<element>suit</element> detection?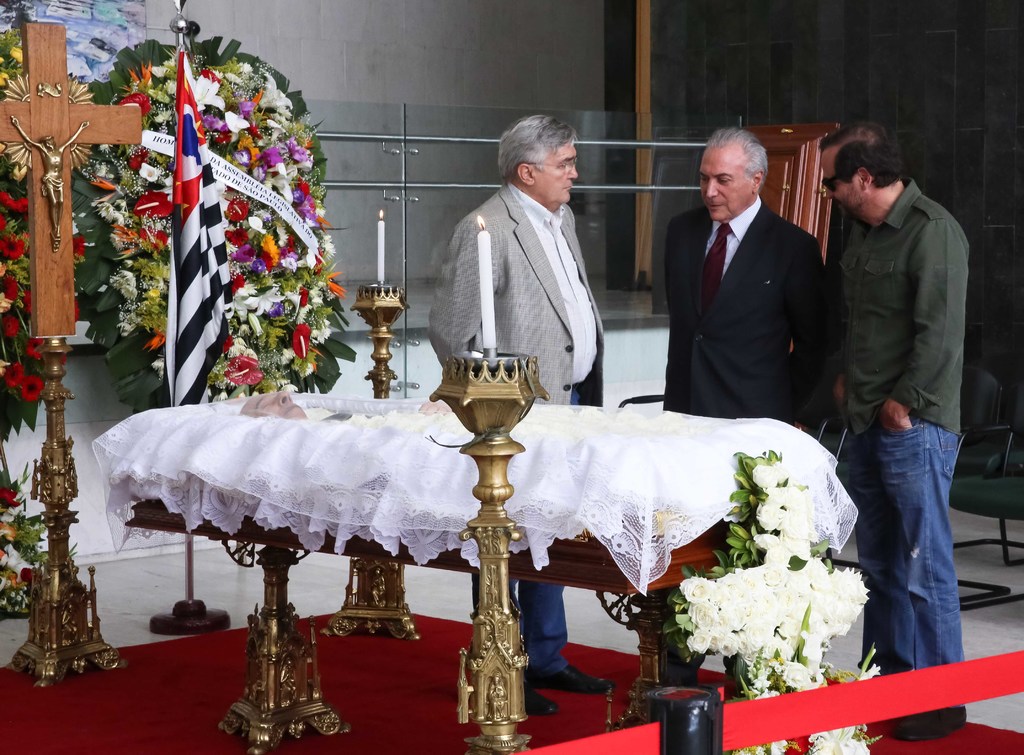
429, 186, 604, 679
